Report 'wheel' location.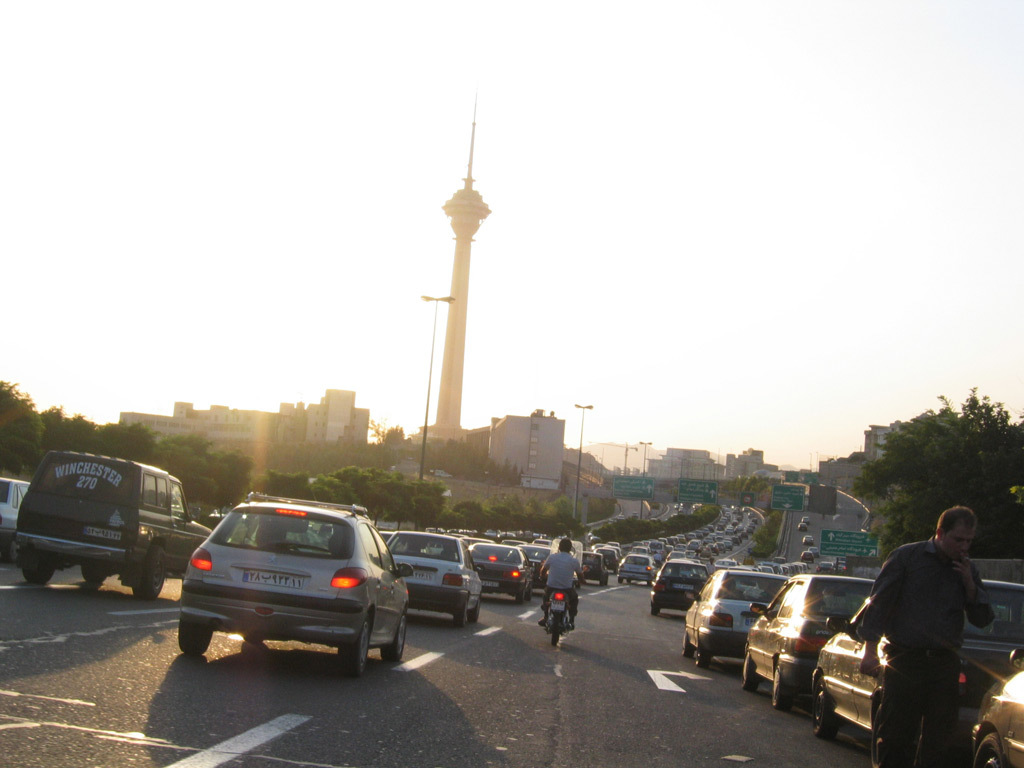
Report: <box>86,568,105,583</box>.
